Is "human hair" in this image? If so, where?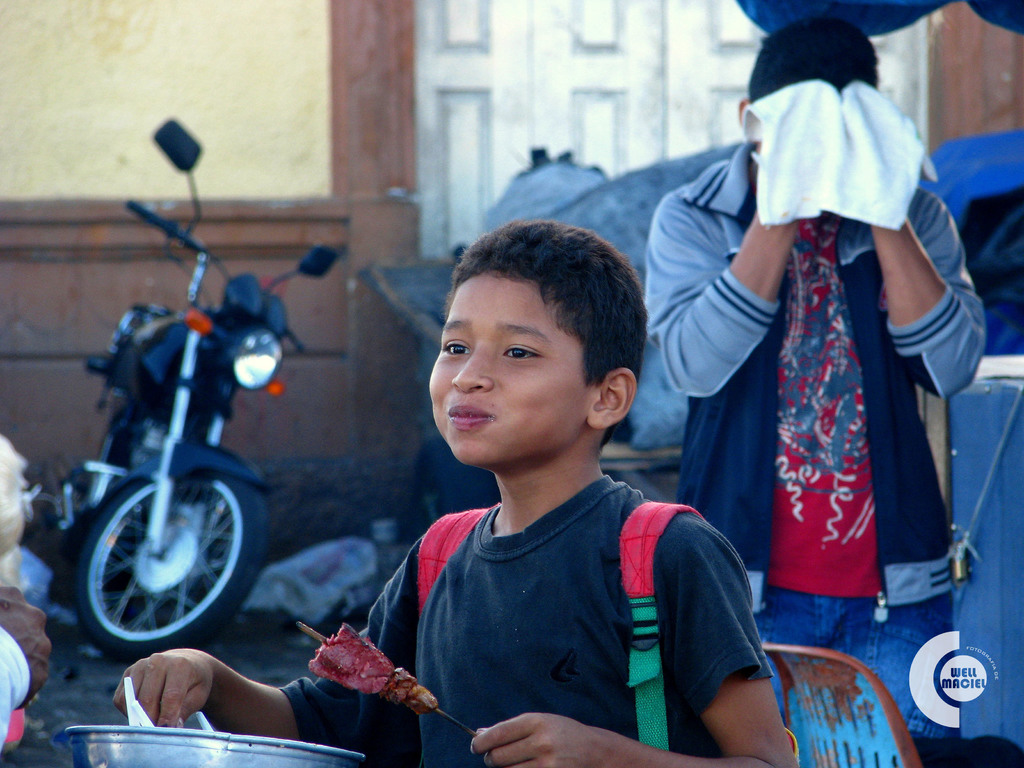
Yes, at (x1=435, y1=213, x2=646, y2=452).
